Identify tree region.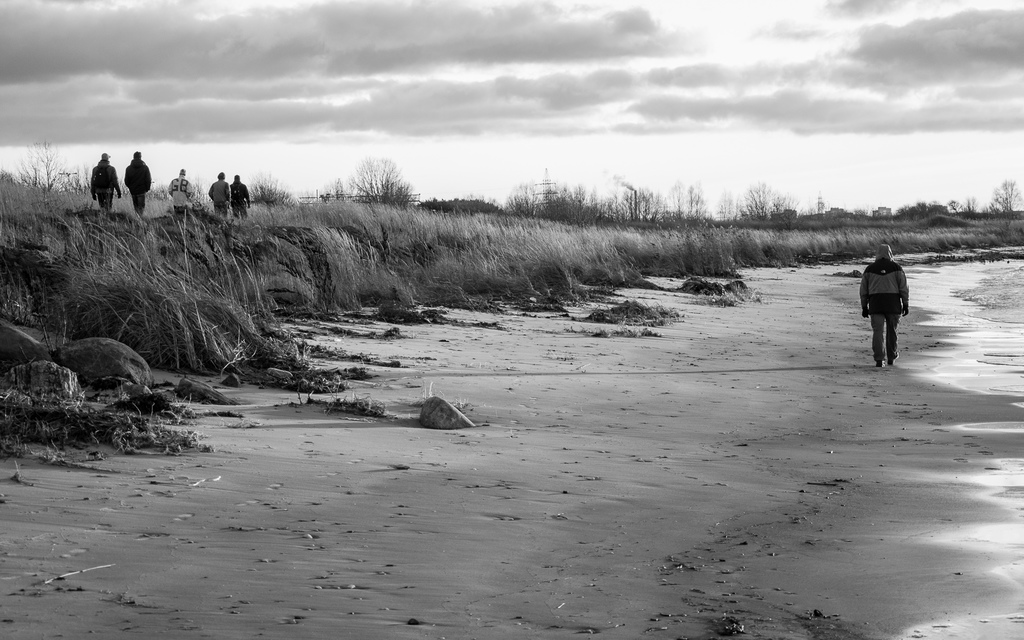
Region: 966,198,981,214.
